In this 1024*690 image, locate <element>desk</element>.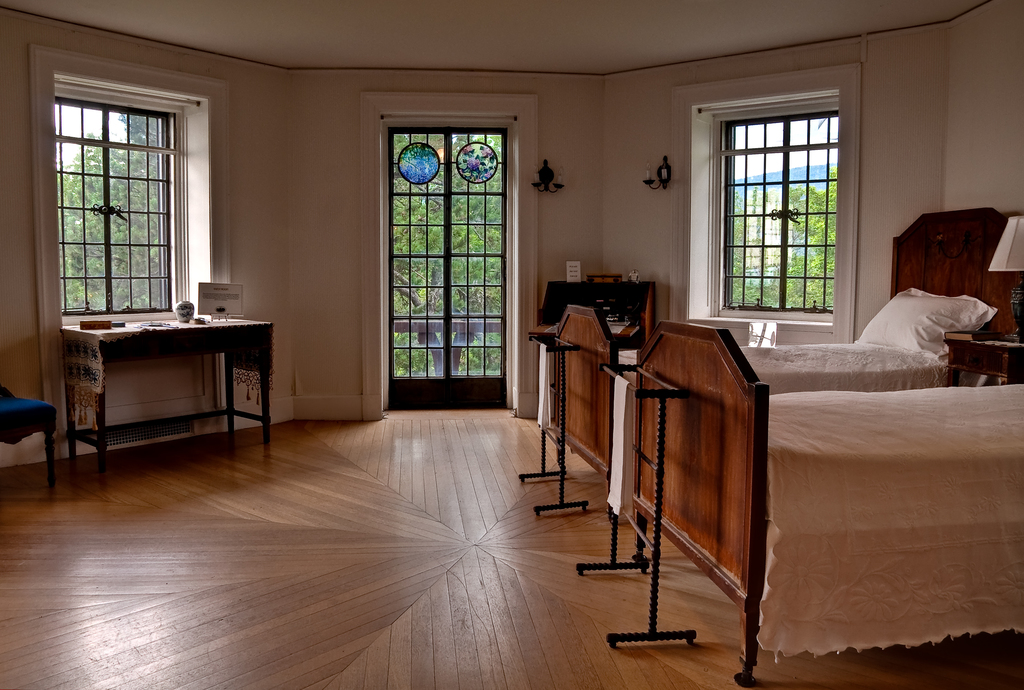
Bounding box: l=41, t=301, r=269, b=475.
